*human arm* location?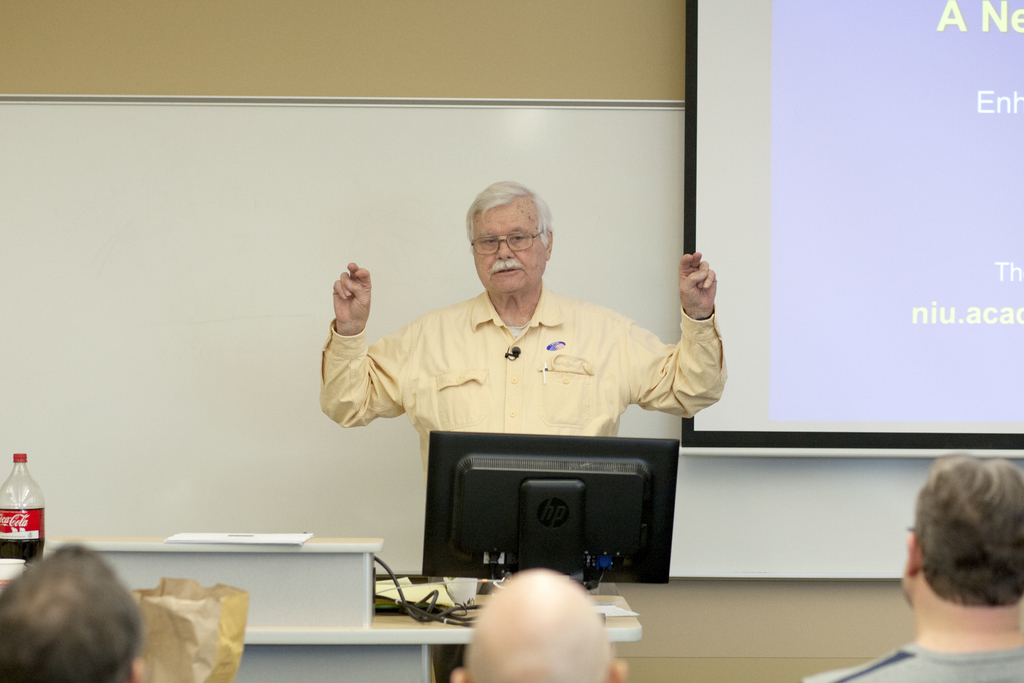
x1=319, y1=252, x2=412, y2=420
